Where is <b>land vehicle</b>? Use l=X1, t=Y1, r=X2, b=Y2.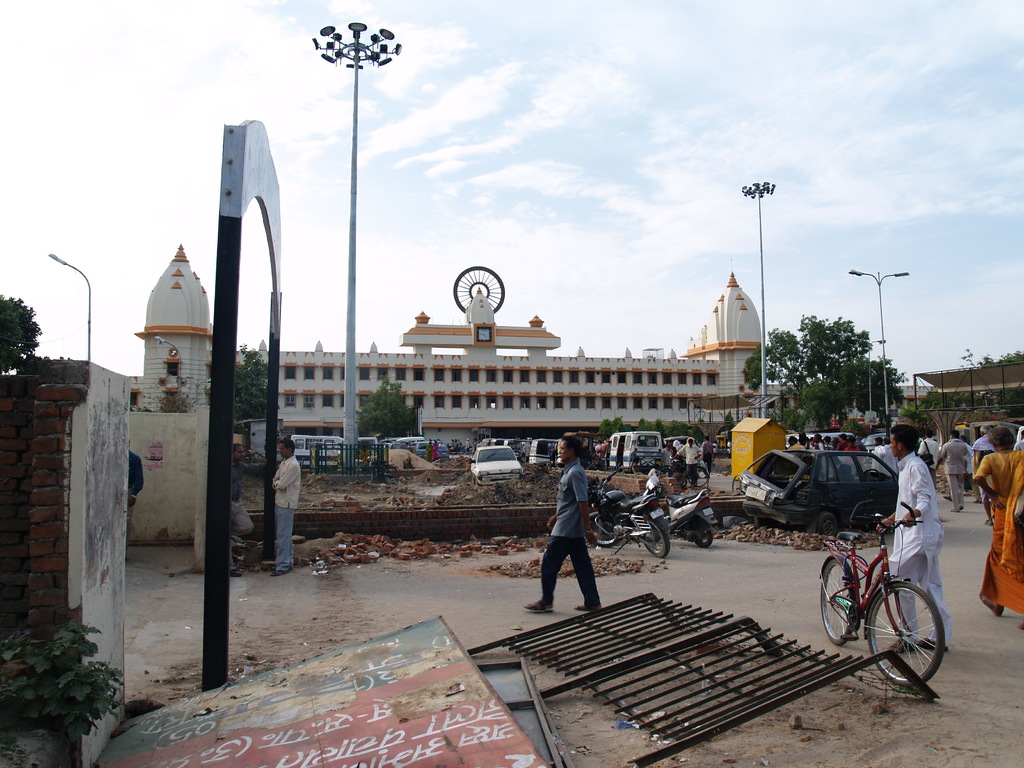
l=589, t=469, r=672, b=557.
